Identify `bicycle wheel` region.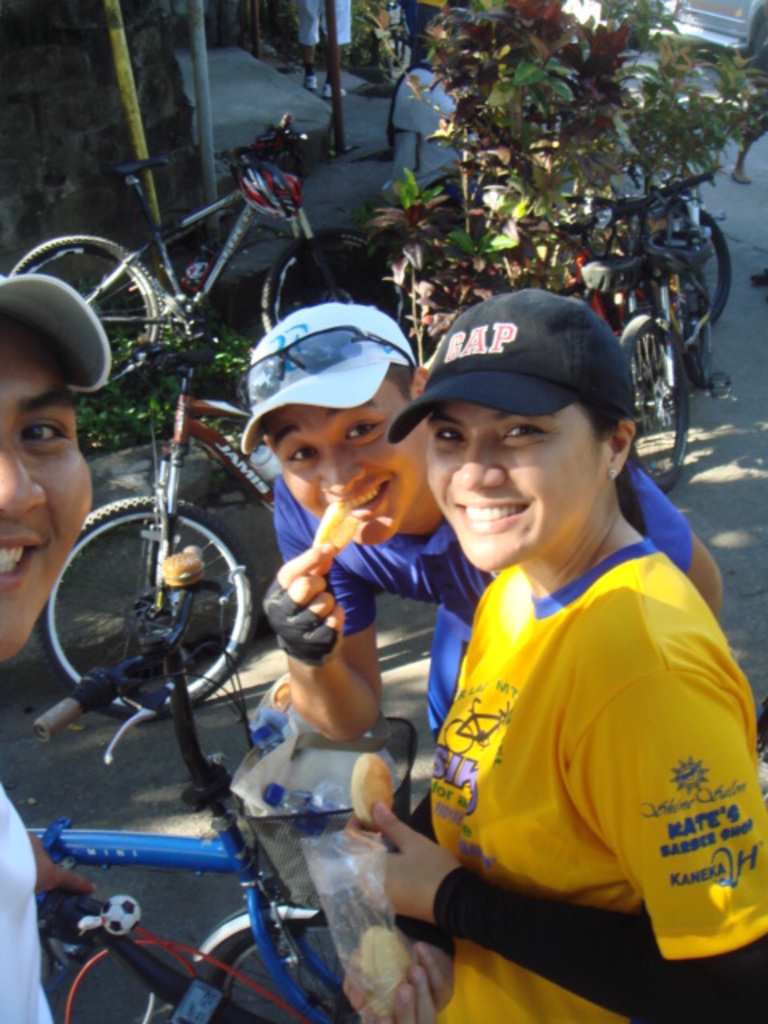
Region: <region>702, 205, 730, 318</region>.
